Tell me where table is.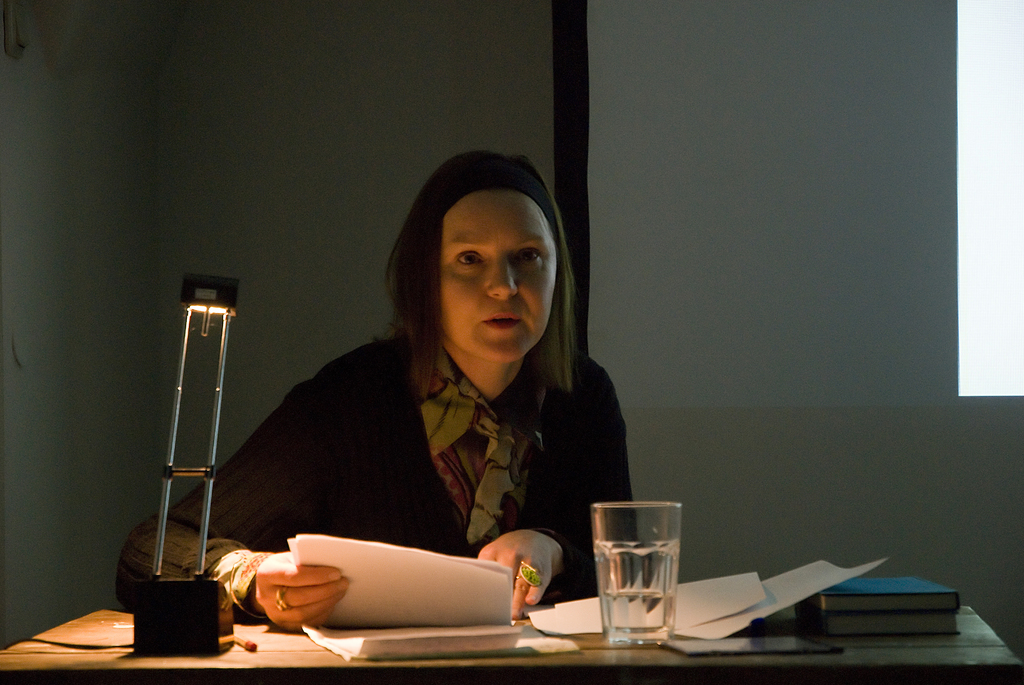
table is at detection(0, 601, 1023, 684).
